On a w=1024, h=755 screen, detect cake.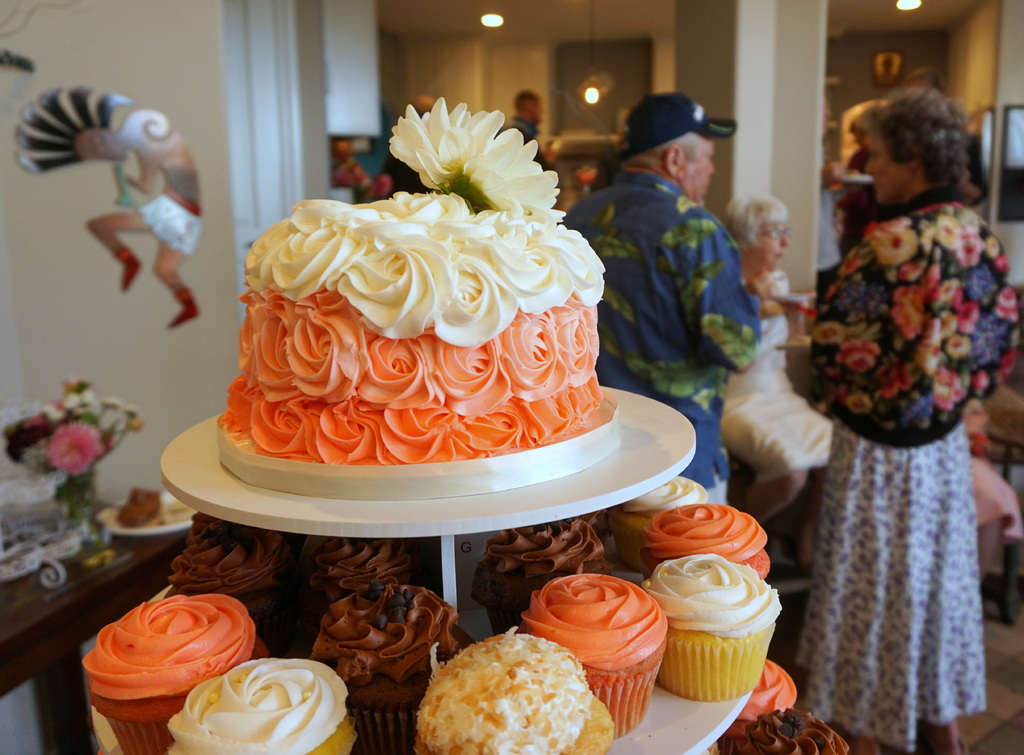
[465, 516, 611, 629].
